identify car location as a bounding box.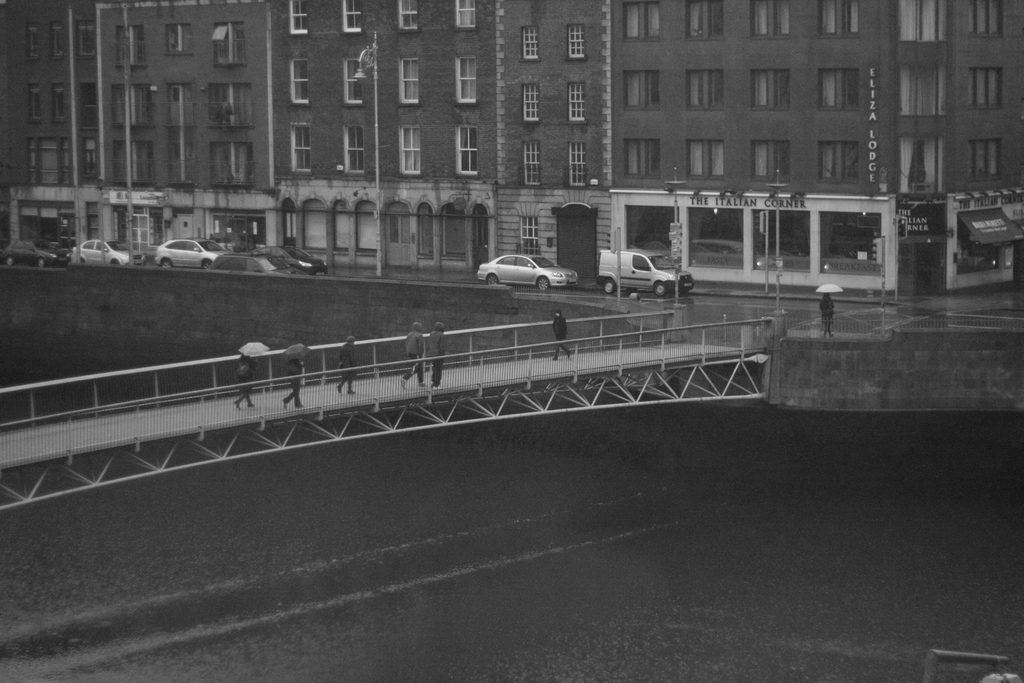
select_region(0, 237, 68, 266).
